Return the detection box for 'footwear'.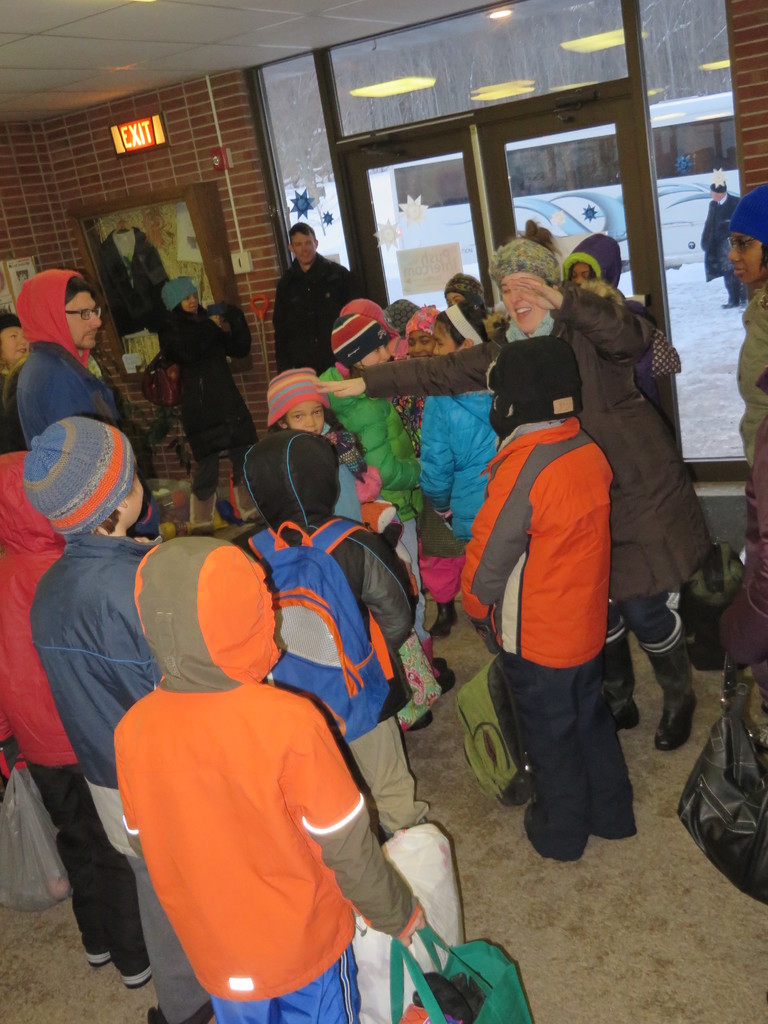
box=[449, 610, 460, 629].
